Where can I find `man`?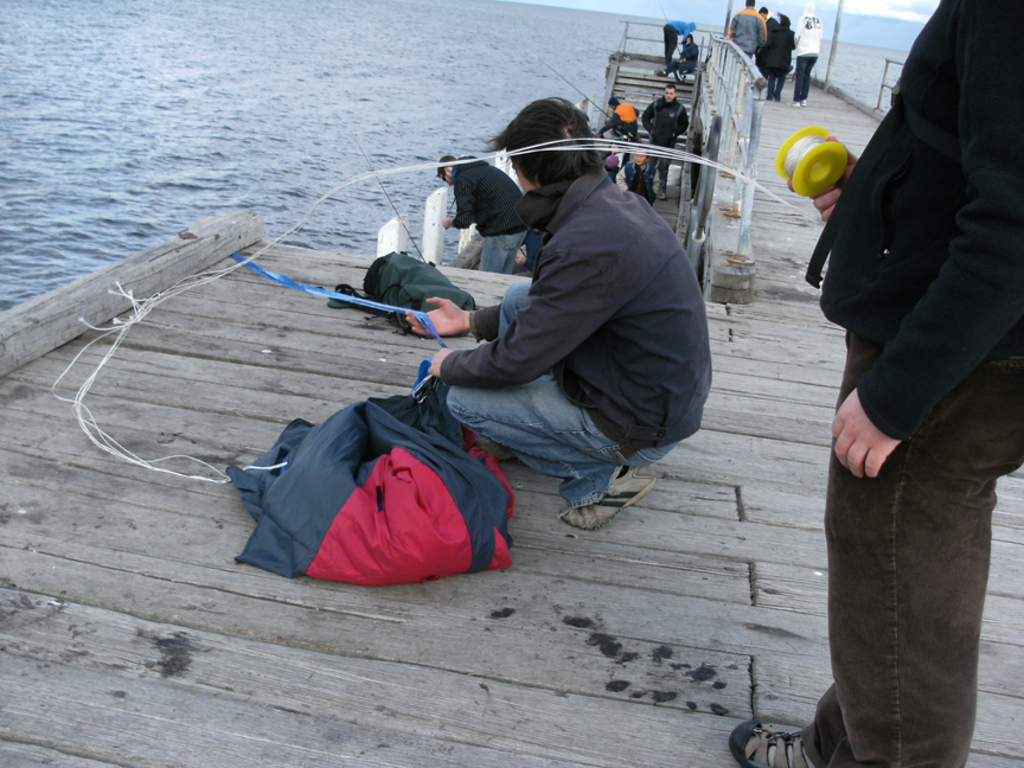
You can find it at [401, 113, 721, 524].
